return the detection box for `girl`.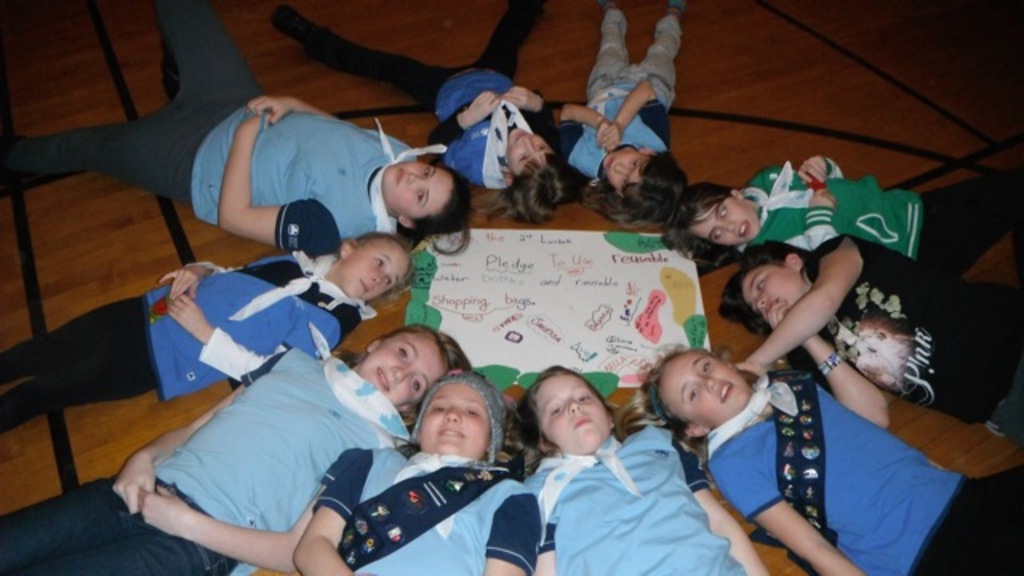
[0,325,472,574].
